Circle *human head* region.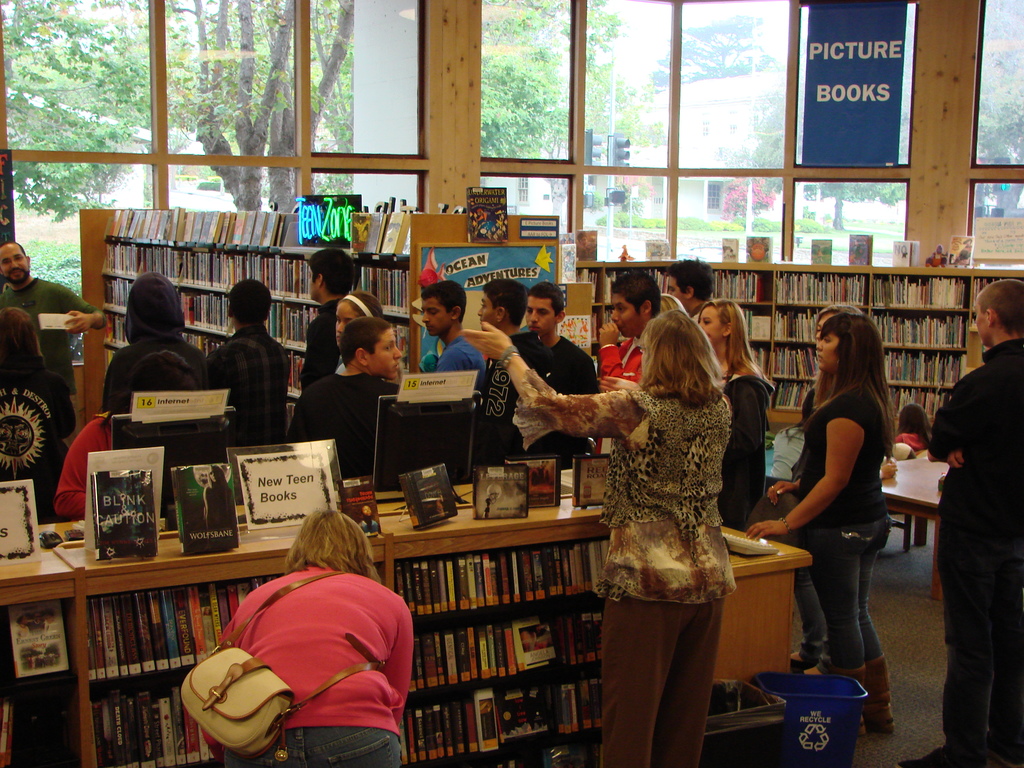
Region: left=528, top=281, right=568, bottom=339.
